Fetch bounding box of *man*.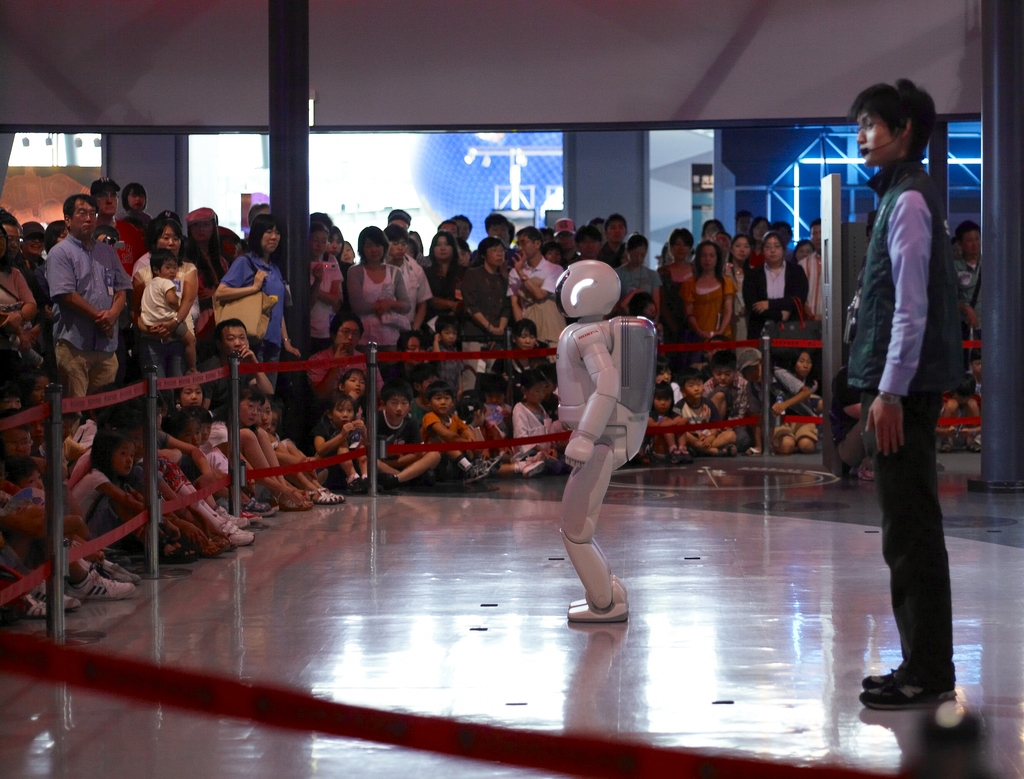
Bbox: [left=0, top=209, right=37, bottom=405].
